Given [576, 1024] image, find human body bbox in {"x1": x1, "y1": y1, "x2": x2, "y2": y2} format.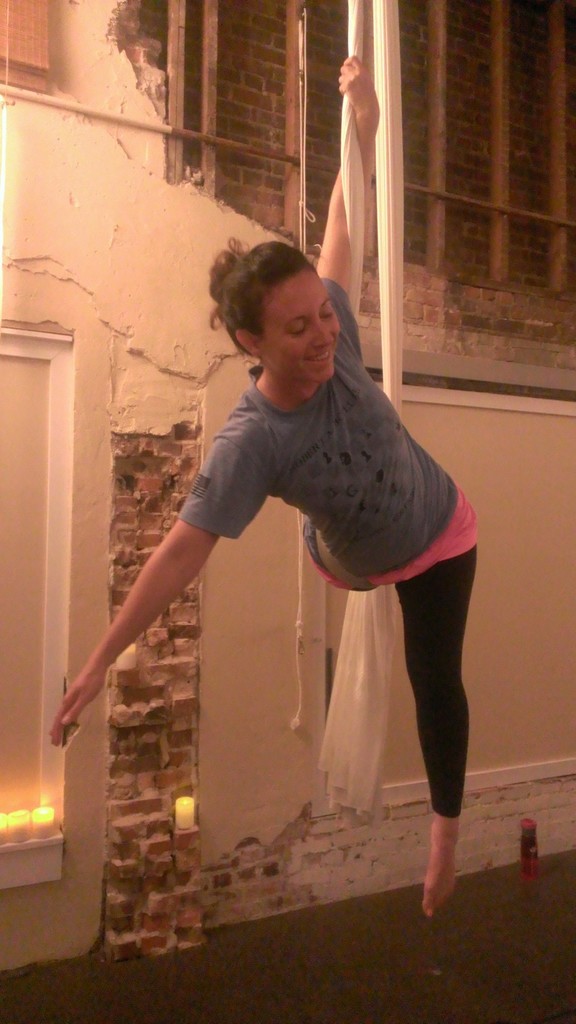
{"x1": 55, "y1": 53, "x2": 483, "y2": 915}.
